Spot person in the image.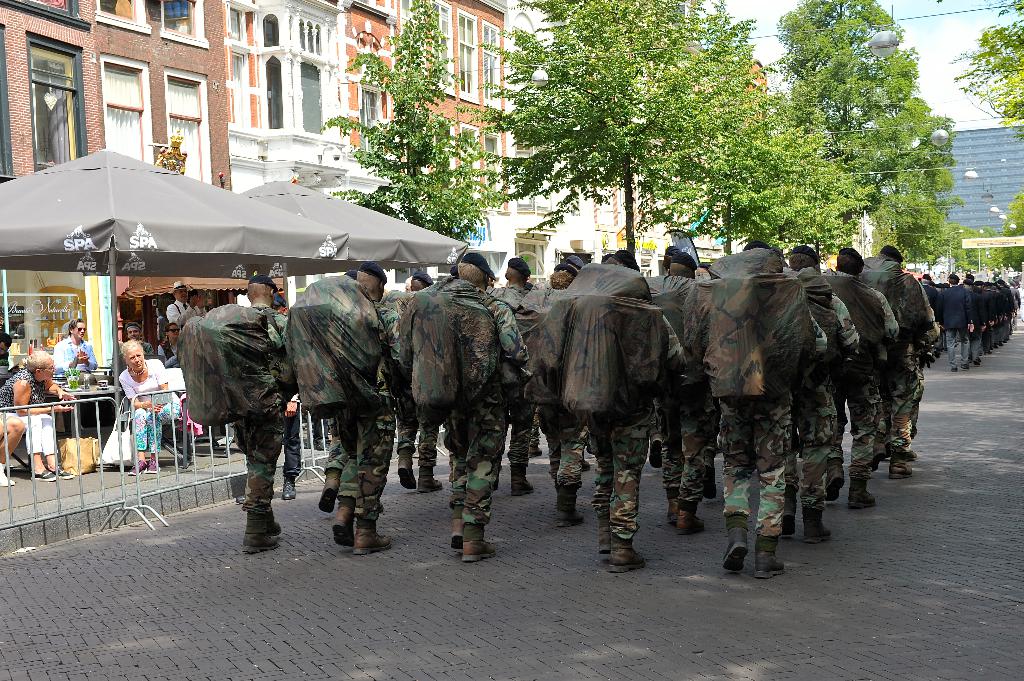
person found at [434,253,530,563].
